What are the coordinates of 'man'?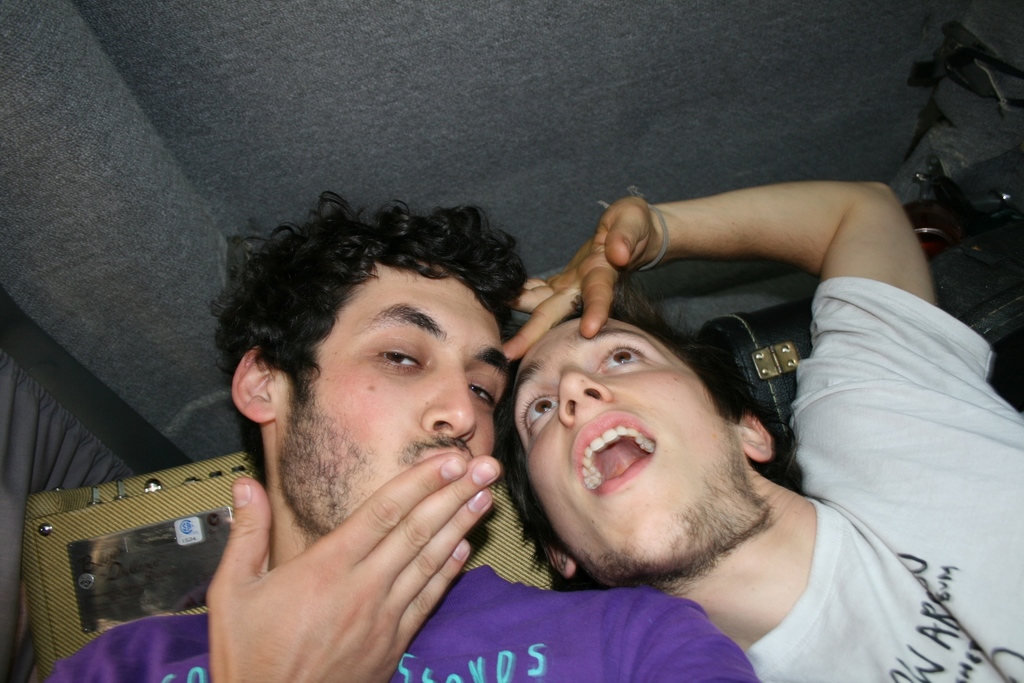
<bbox>497, 179, 1023, 682</bbox>.
